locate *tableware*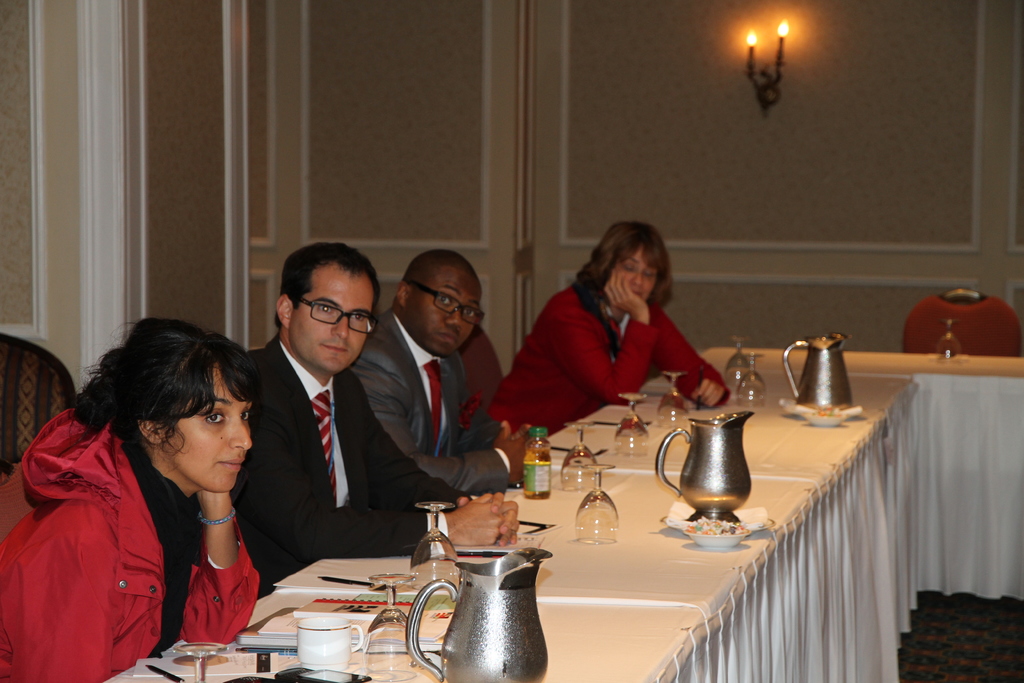
(557,428,594,479)
